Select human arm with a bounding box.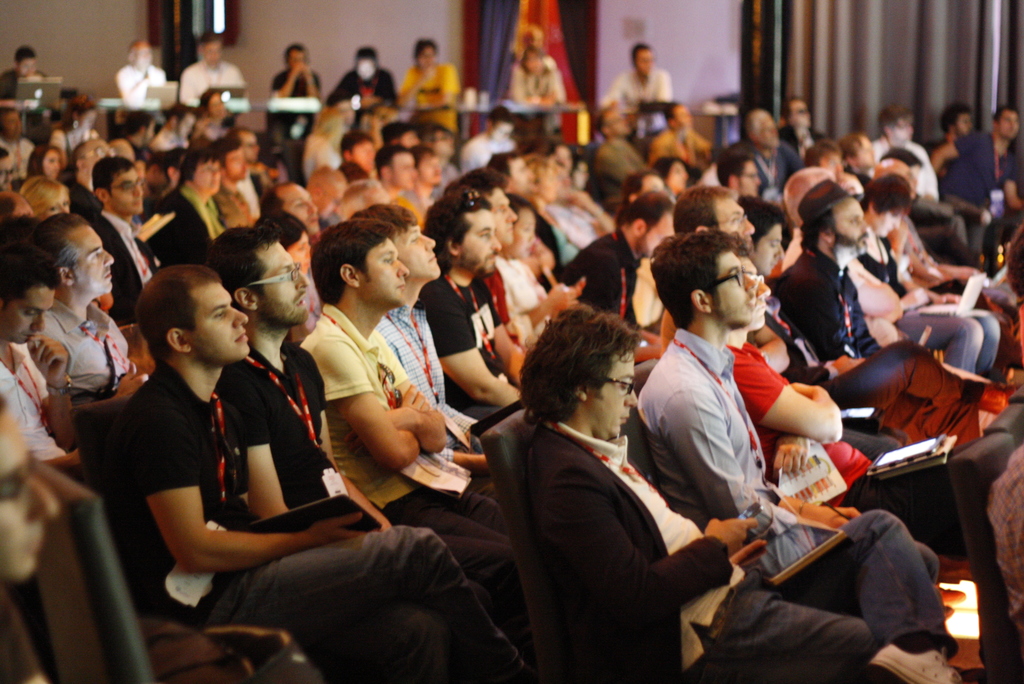
[544,459,761,640].
